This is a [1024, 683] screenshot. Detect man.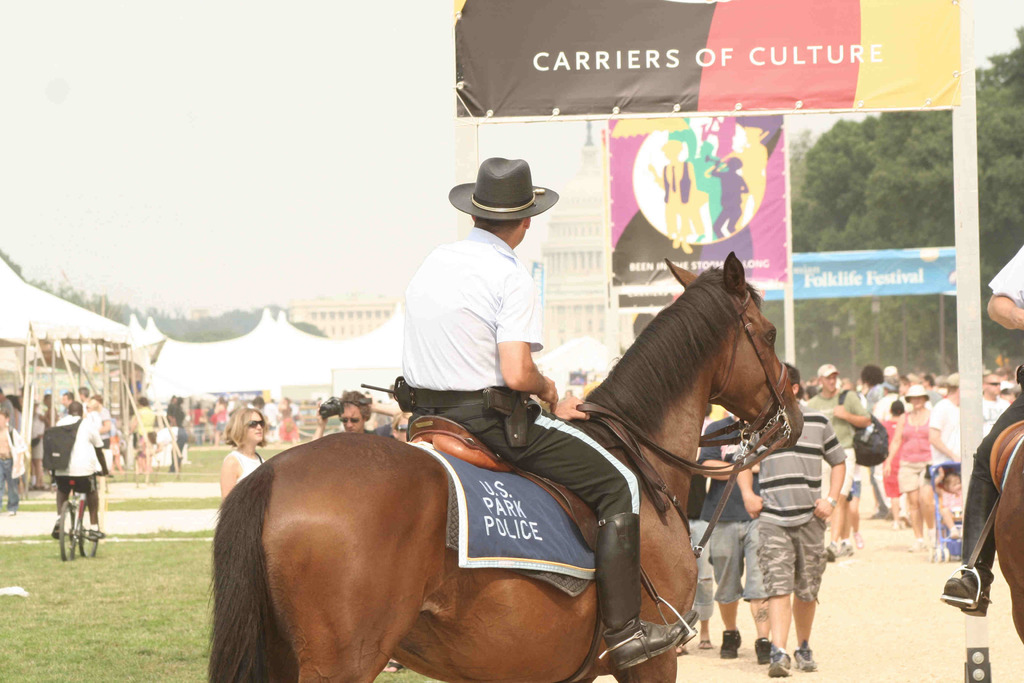
(left=0, top=404, right=28, bottom=515).
